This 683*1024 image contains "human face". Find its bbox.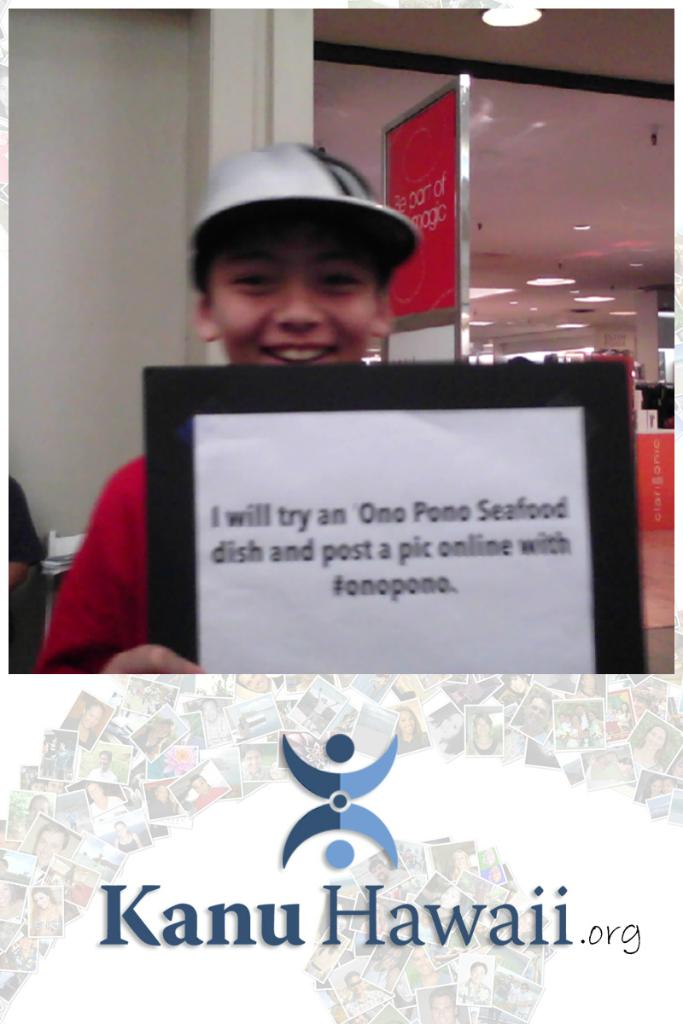
bbox=[199, 239, 375, 365].
